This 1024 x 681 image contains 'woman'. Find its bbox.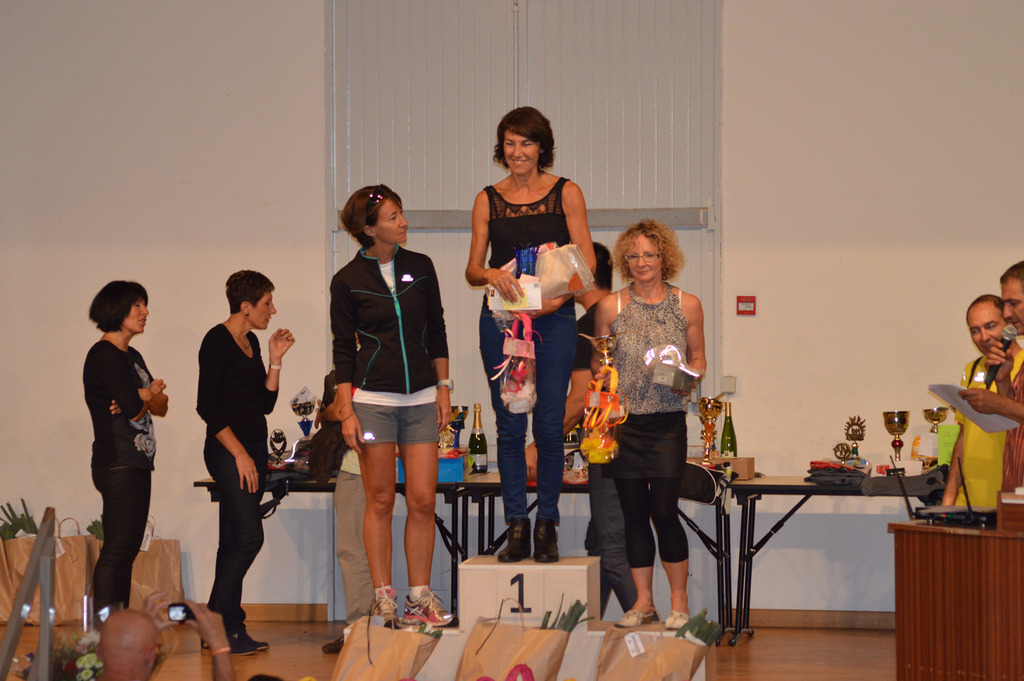
(left=195, top=271, right=295, bottom=653).
